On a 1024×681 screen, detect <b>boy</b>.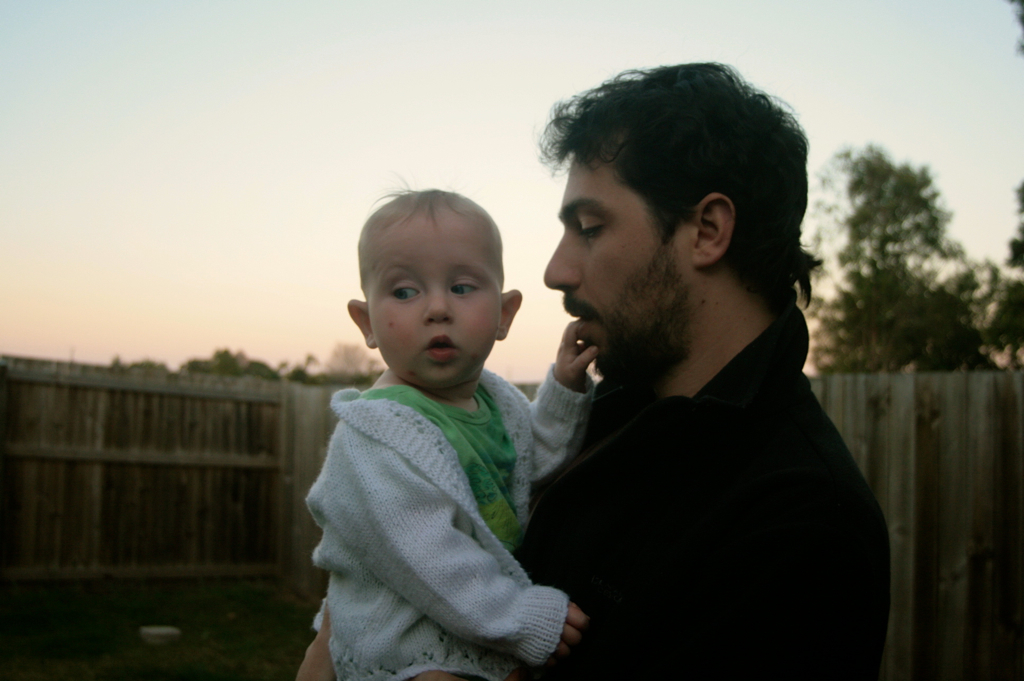
rect(285, 170, 579, 668).
